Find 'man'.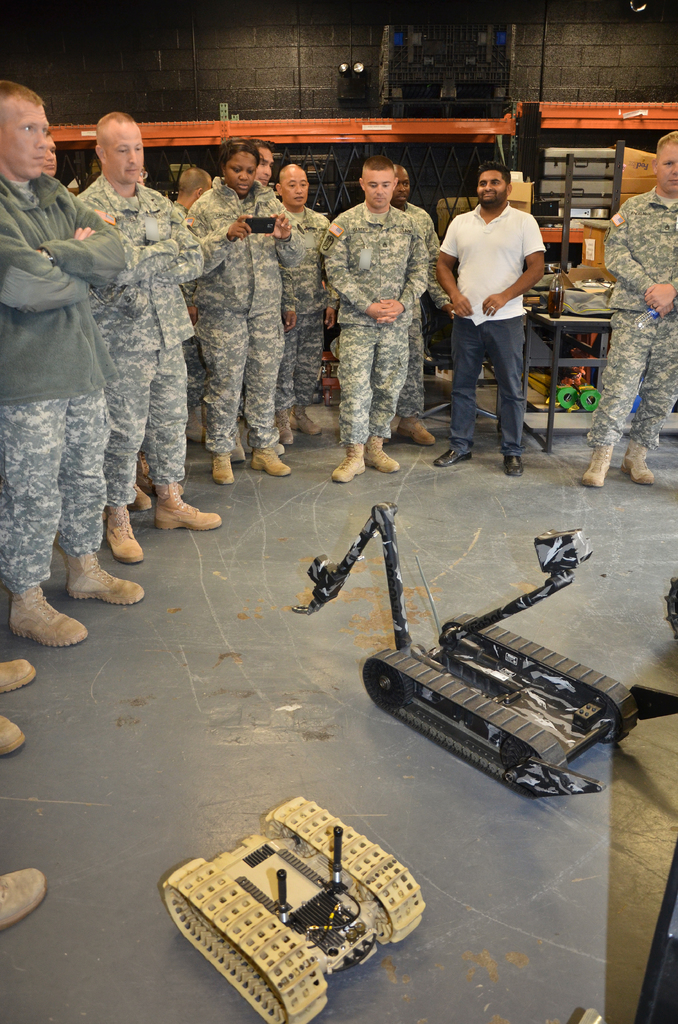
<box>439,153,560,463</box>.
